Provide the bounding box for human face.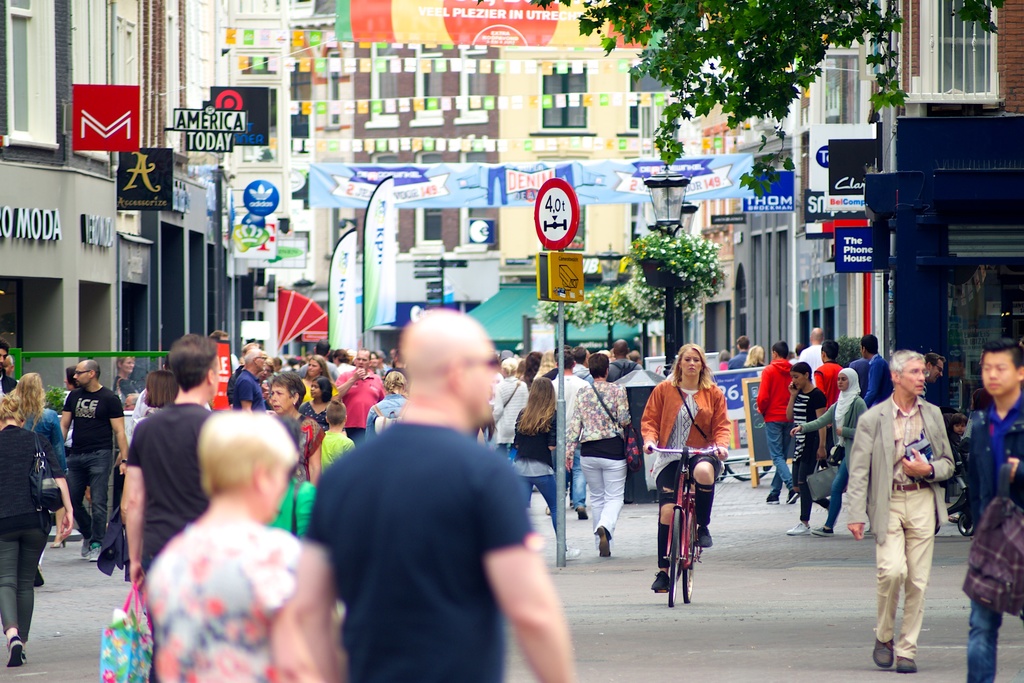
(x1=311, y1=379, x2=320, y2=396).
